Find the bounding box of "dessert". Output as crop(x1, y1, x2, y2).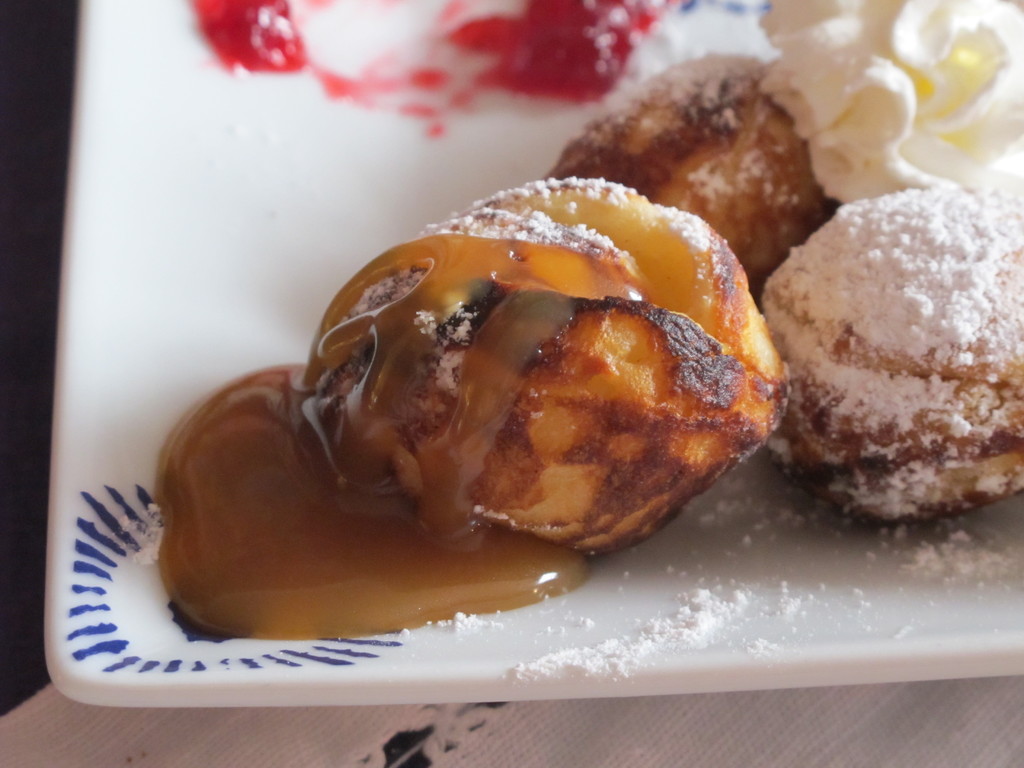
crop(755, 177, 1023, 532).
